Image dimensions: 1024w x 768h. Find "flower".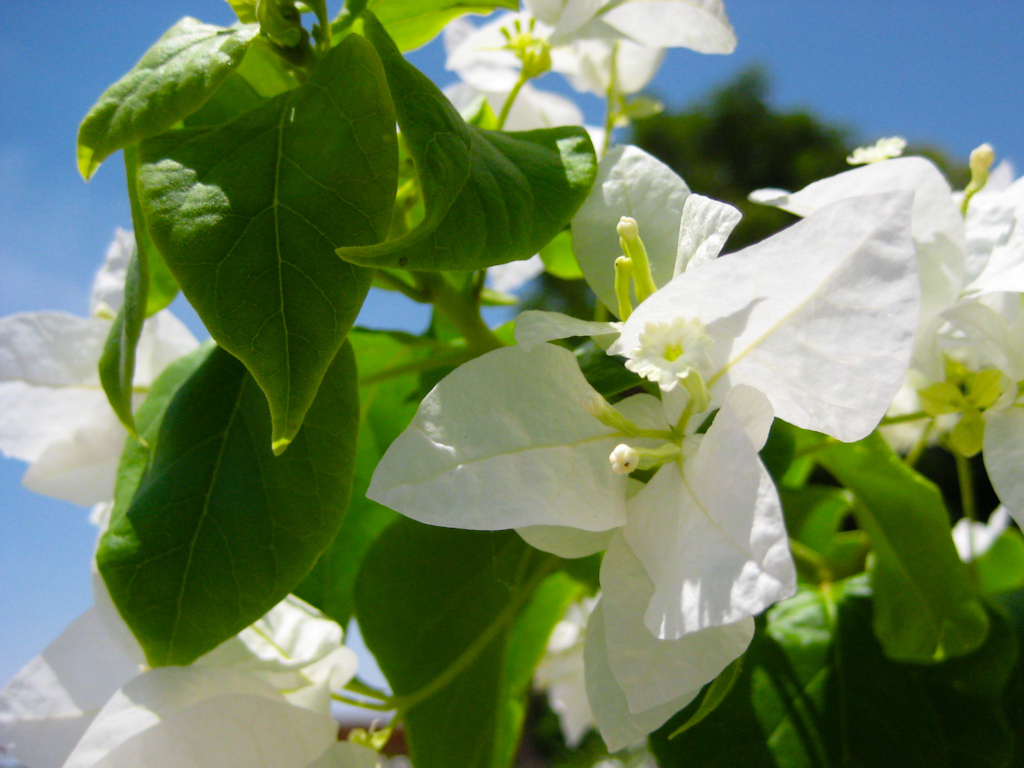
detection(0, 532, 353, 767).
